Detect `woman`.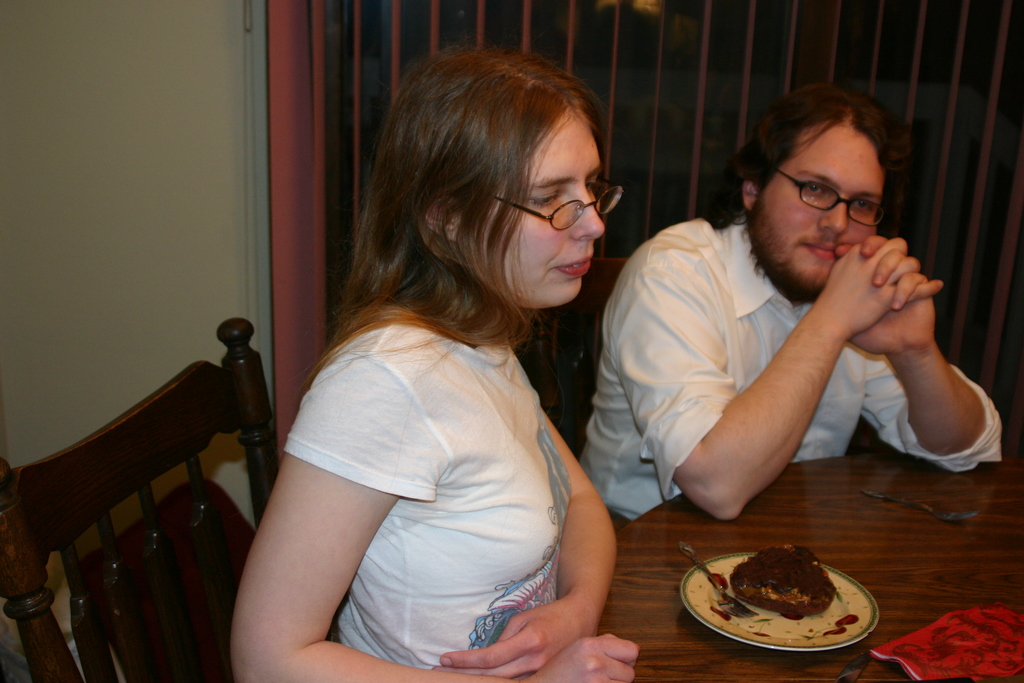
Detected at l=230, t=47, r=644, b=682.
